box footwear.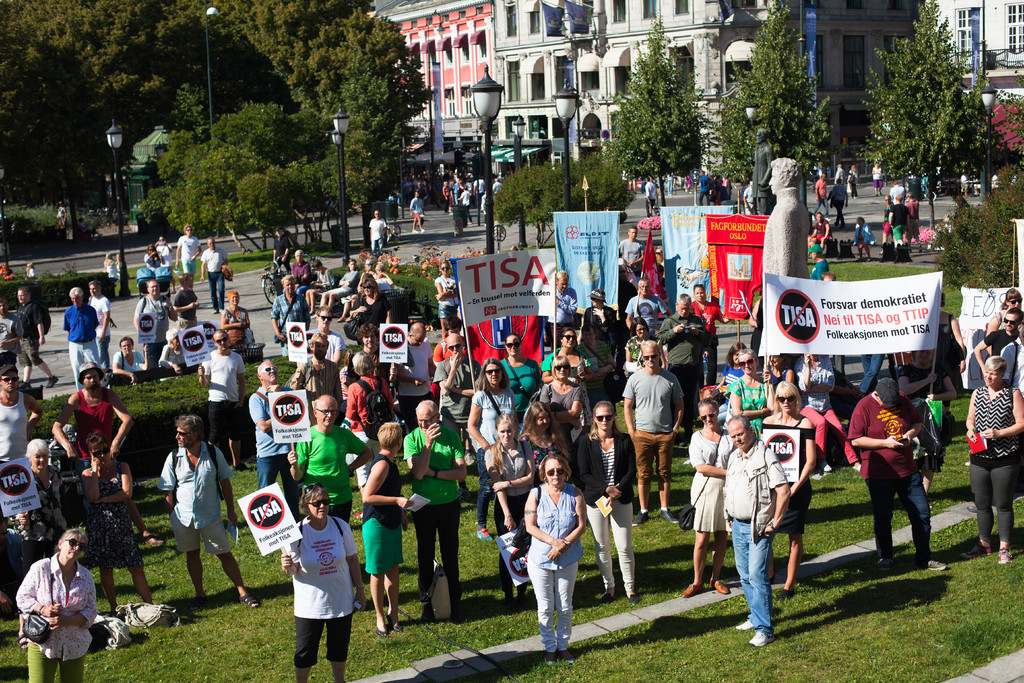
box=[653, 509, 677, 527].
